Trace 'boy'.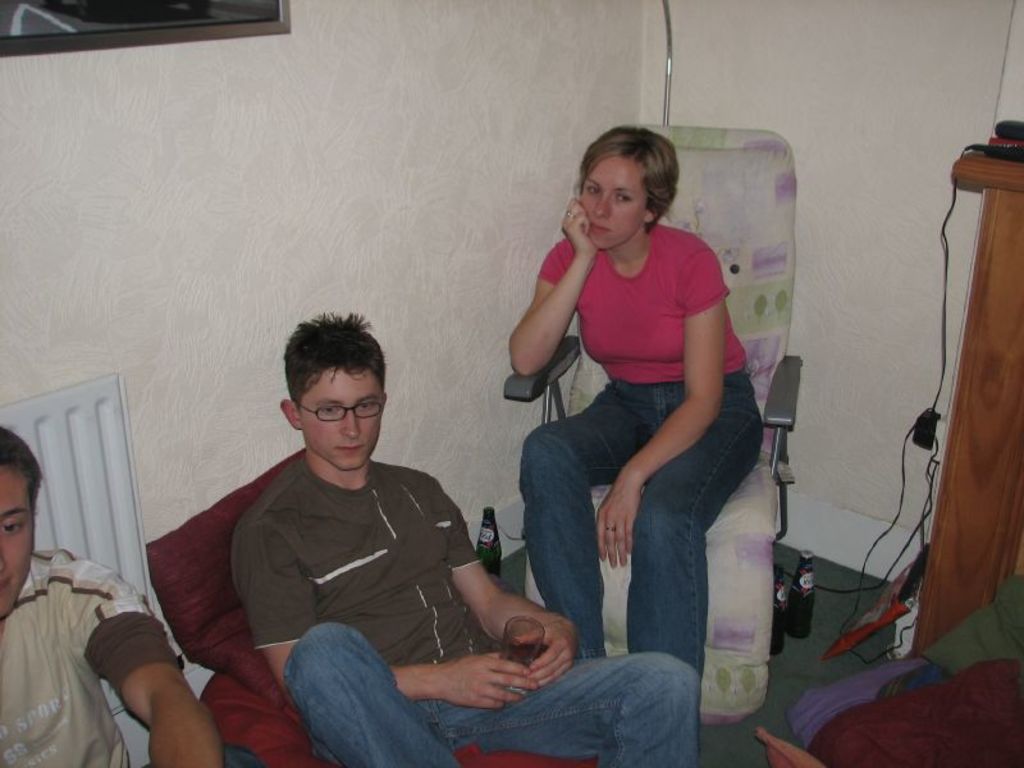
Traced to bbox=(233, 307, 704, 767).
